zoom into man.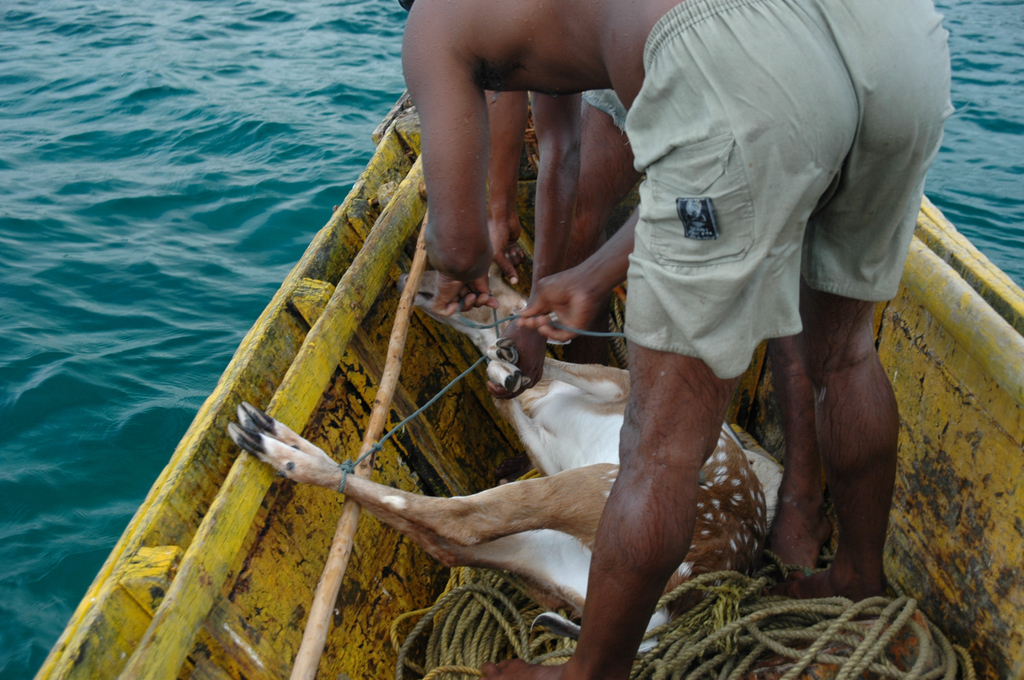
Zoom target: [x1=486, y1=82, x2=826, y2=585].
